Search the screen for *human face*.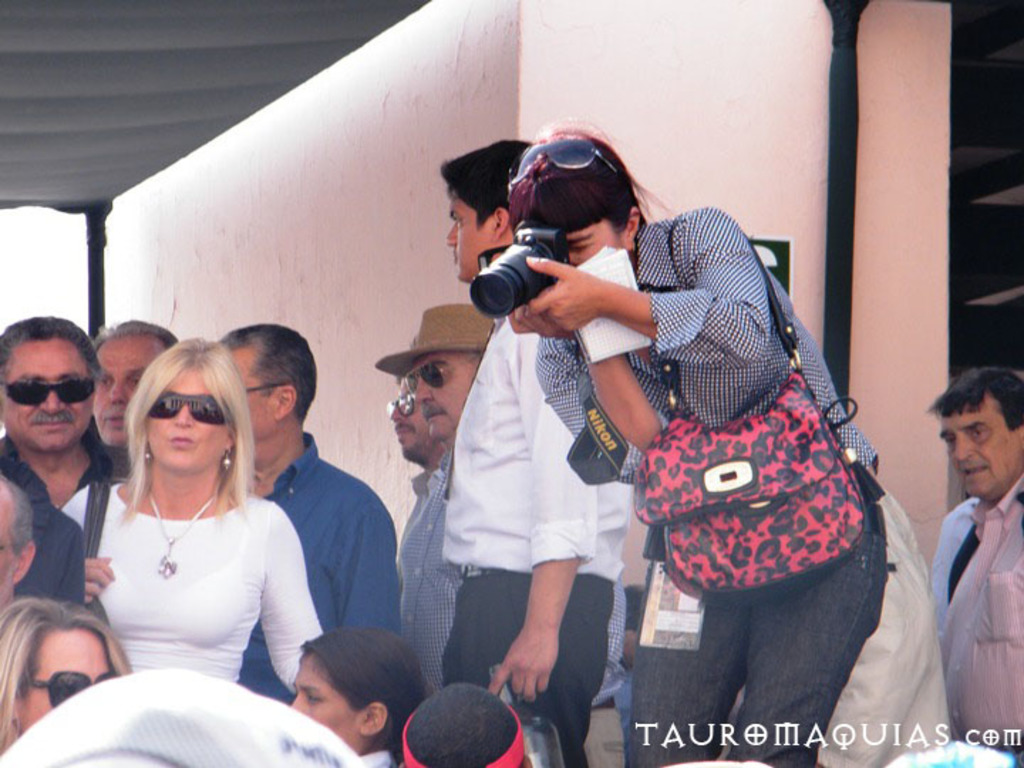
Found at crop(940, 391, 1018, 508).
